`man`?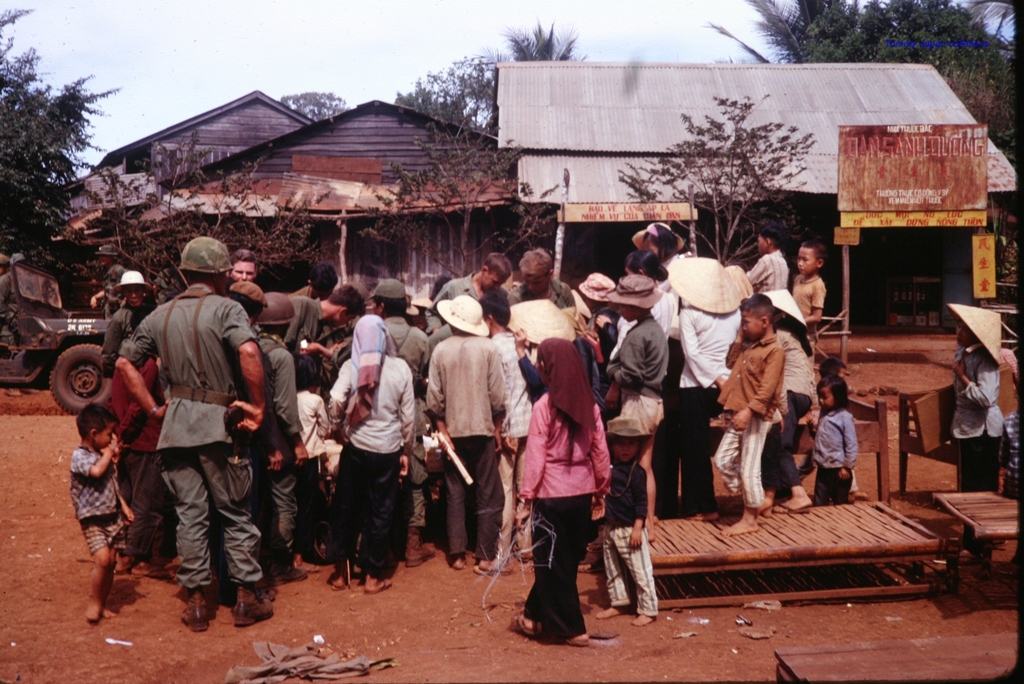
bbox=(360, 282, 433, 573)
